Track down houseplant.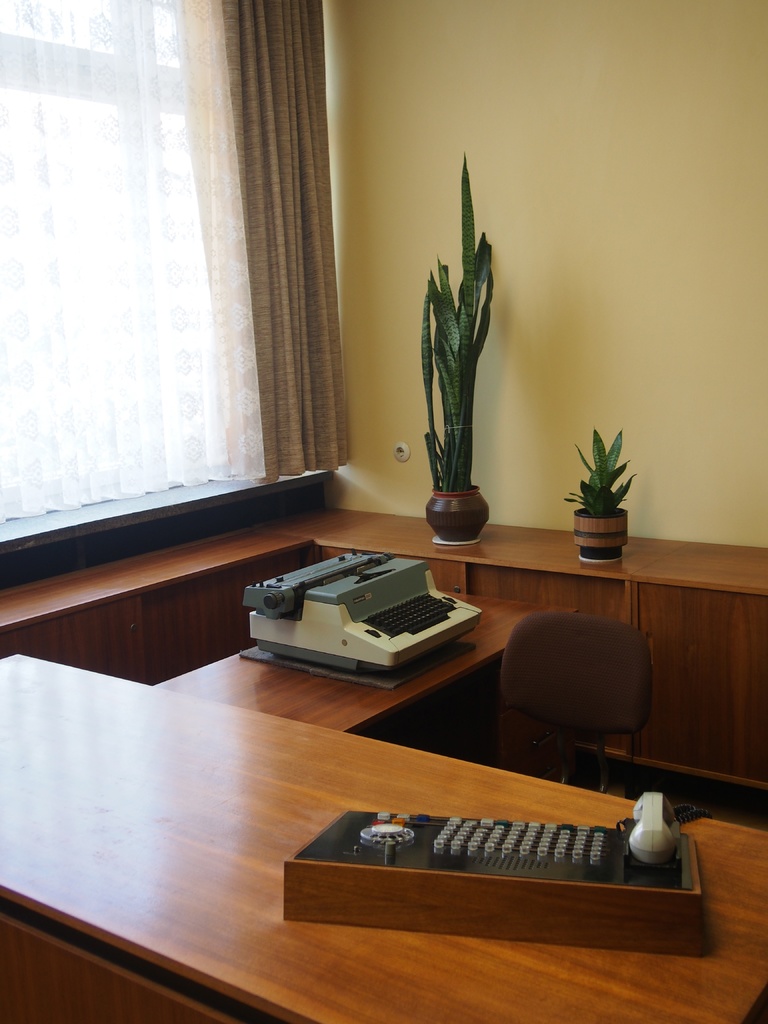
Tracked to rect(557, 424, 639, 567).
